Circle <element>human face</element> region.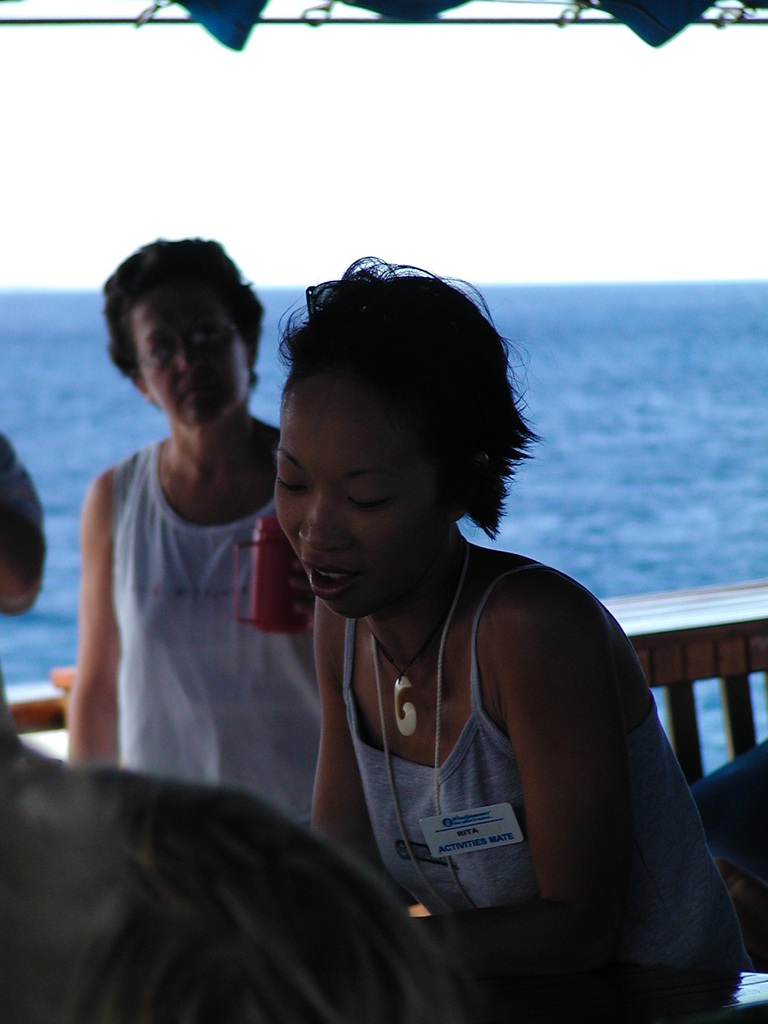
Region: rect(132, 281, 249, 428).
